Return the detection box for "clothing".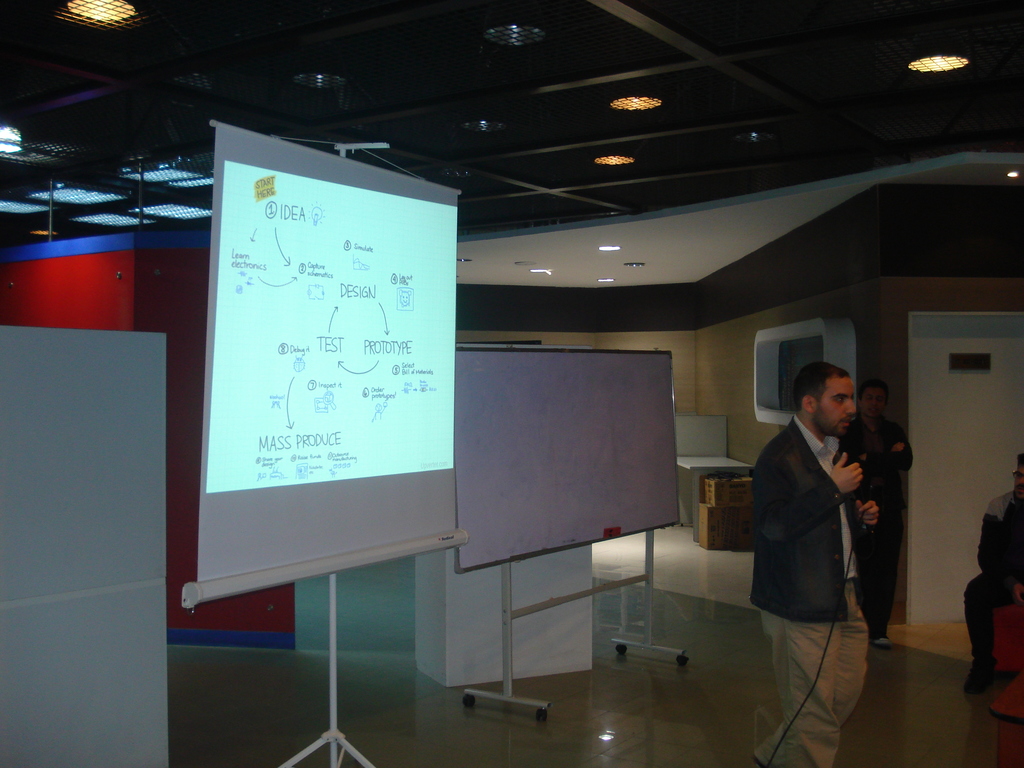
box(963, 491, 1023, 667).
